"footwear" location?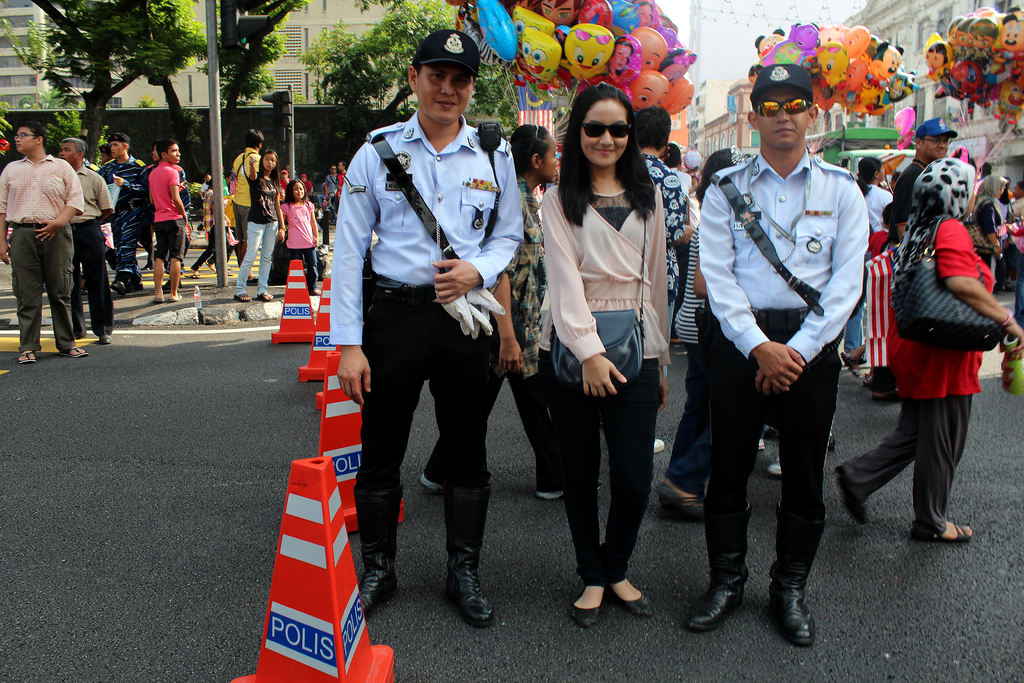
x1=675, y1=573, x2=748, y2=633
